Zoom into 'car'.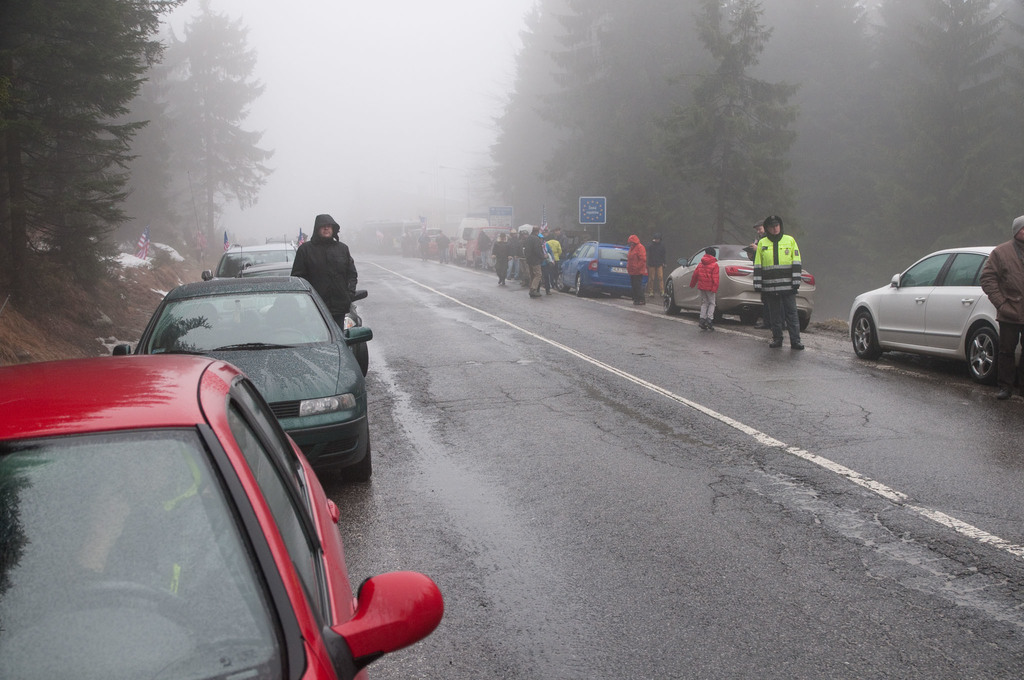
Zoom target: select_region(416, 234, 442, 259).
